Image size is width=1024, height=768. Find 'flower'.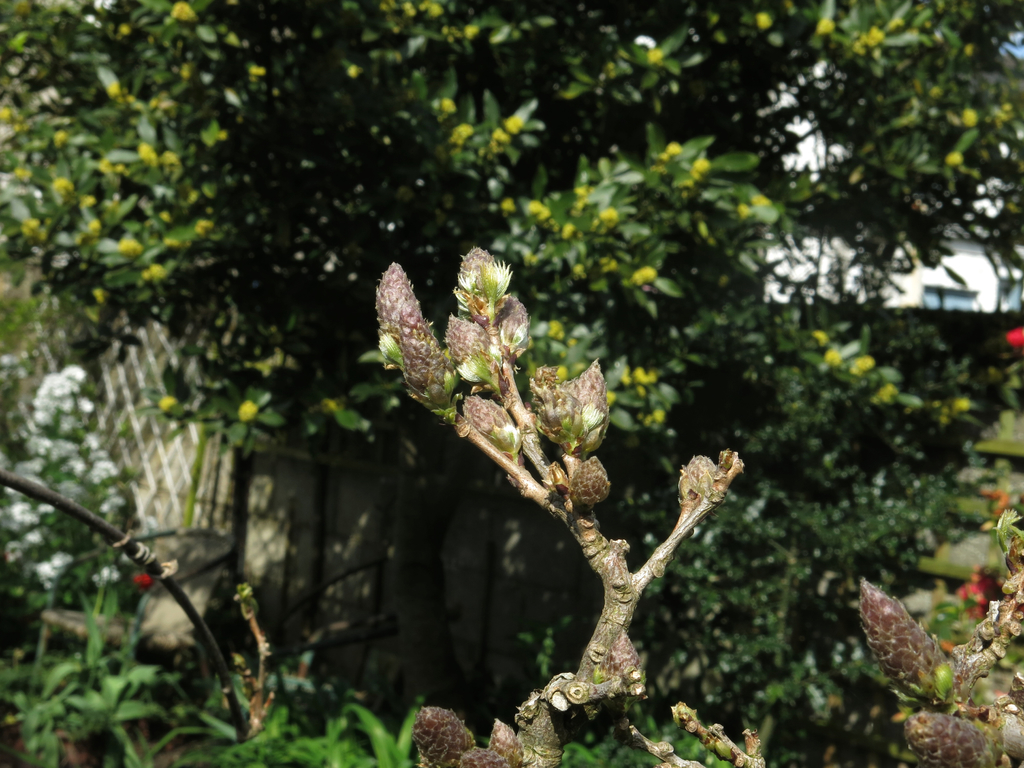
locate(634, 365, 652, 392).
